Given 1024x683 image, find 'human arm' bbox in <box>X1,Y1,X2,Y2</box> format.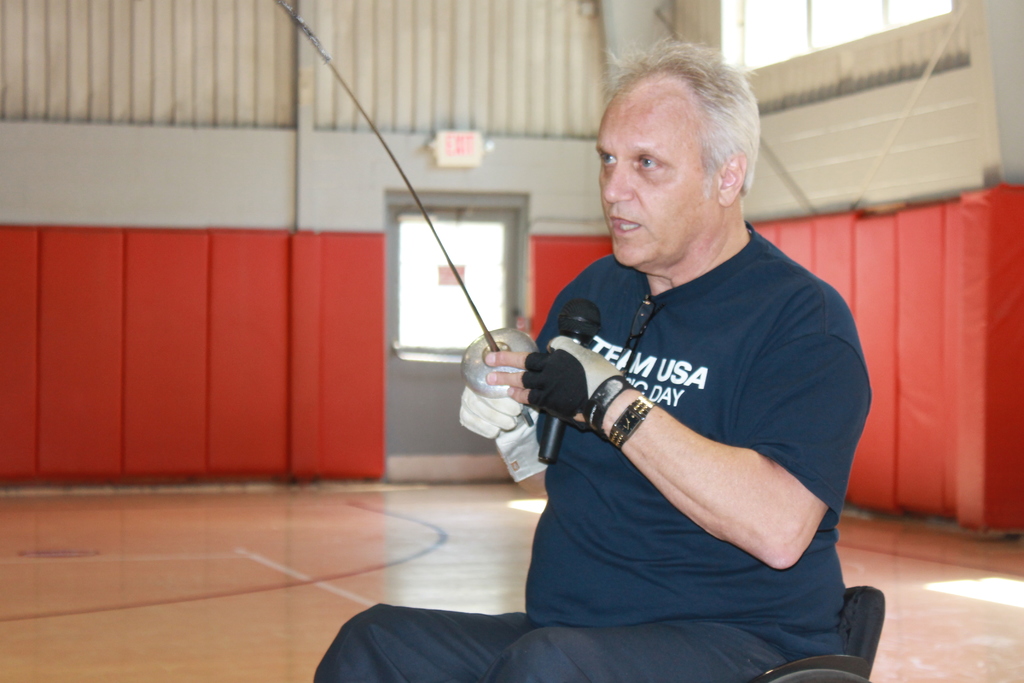
<box>586,375,822,575</box>.
